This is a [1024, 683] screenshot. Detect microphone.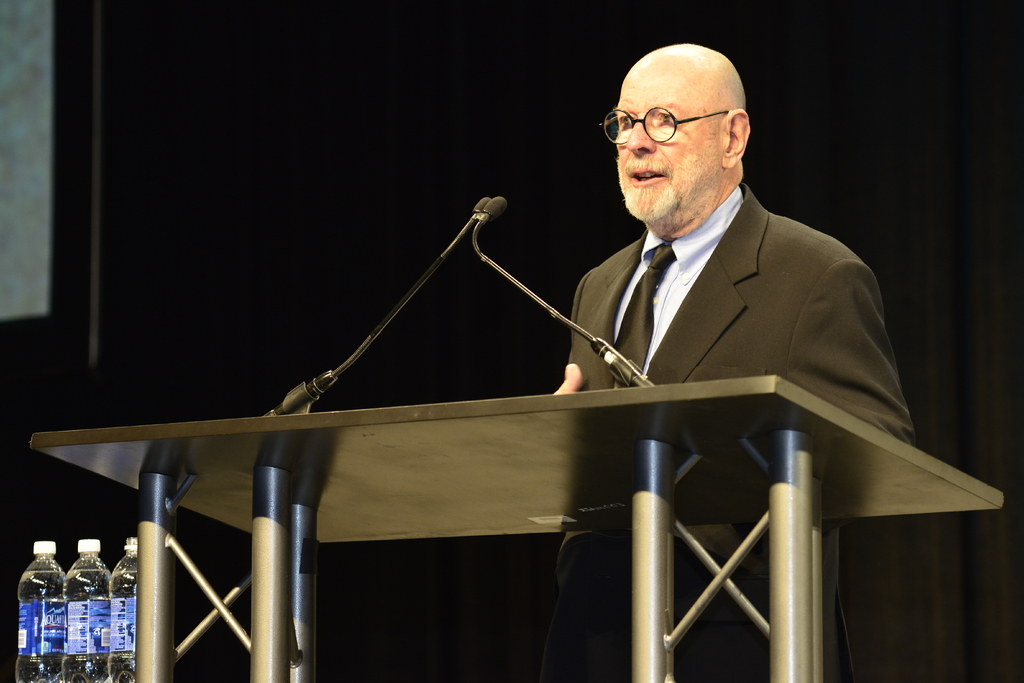
471, 194, 652, 386.
